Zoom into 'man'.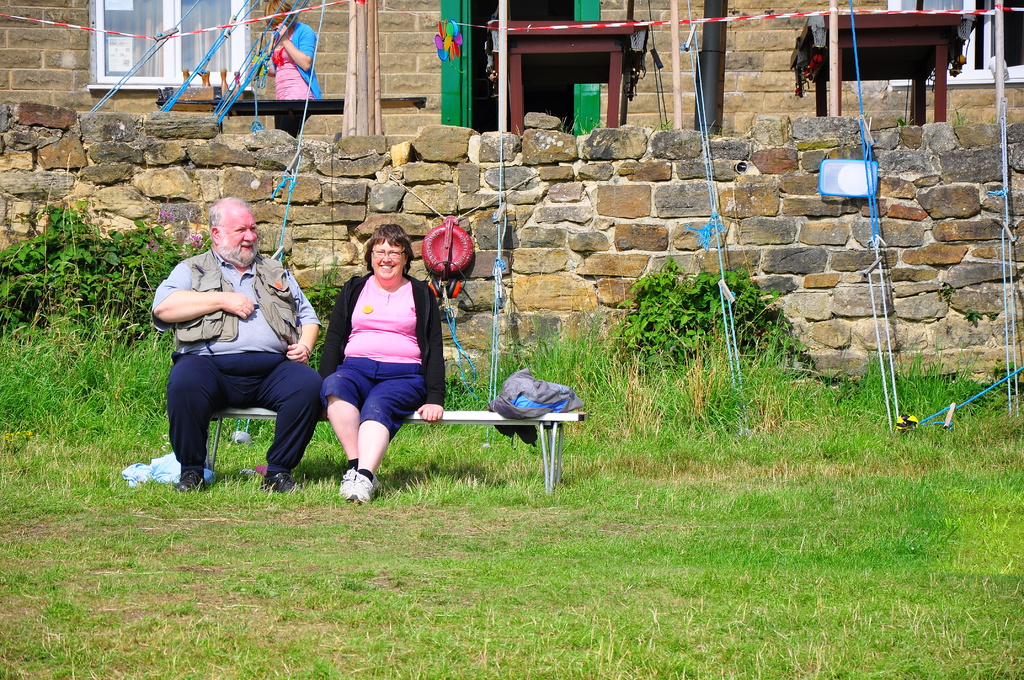
Zoom target: <bbox>266, 0, 327, 140</bbox>.
